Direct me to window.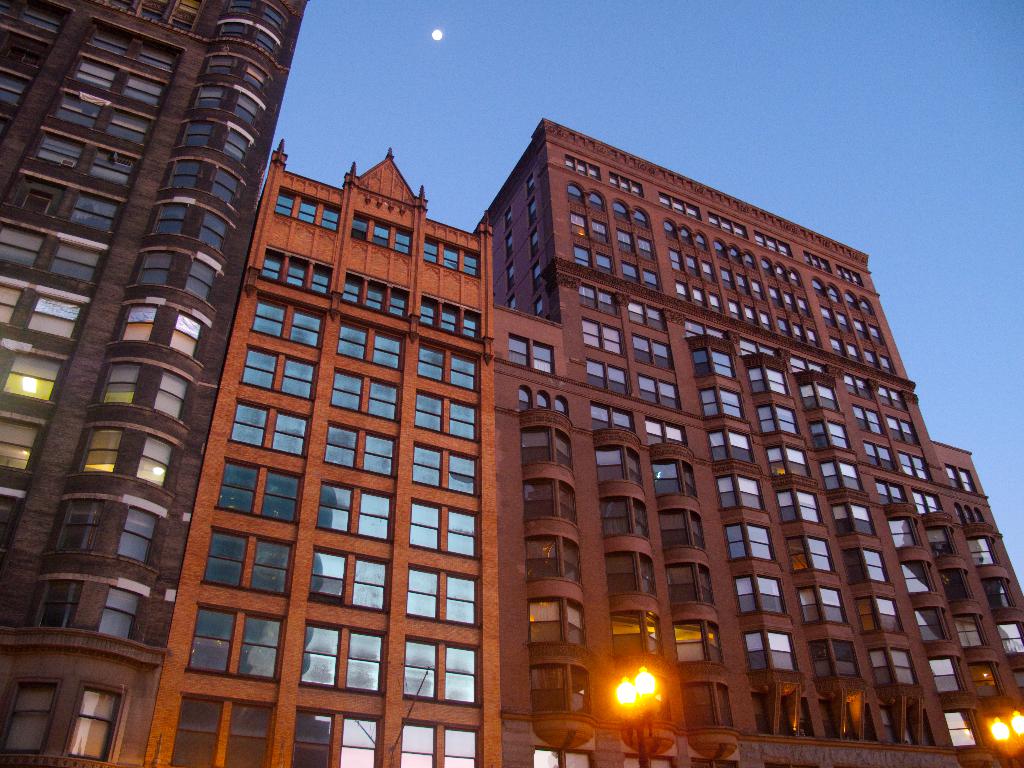
Direction: locate(785, 532, 836, 579).
